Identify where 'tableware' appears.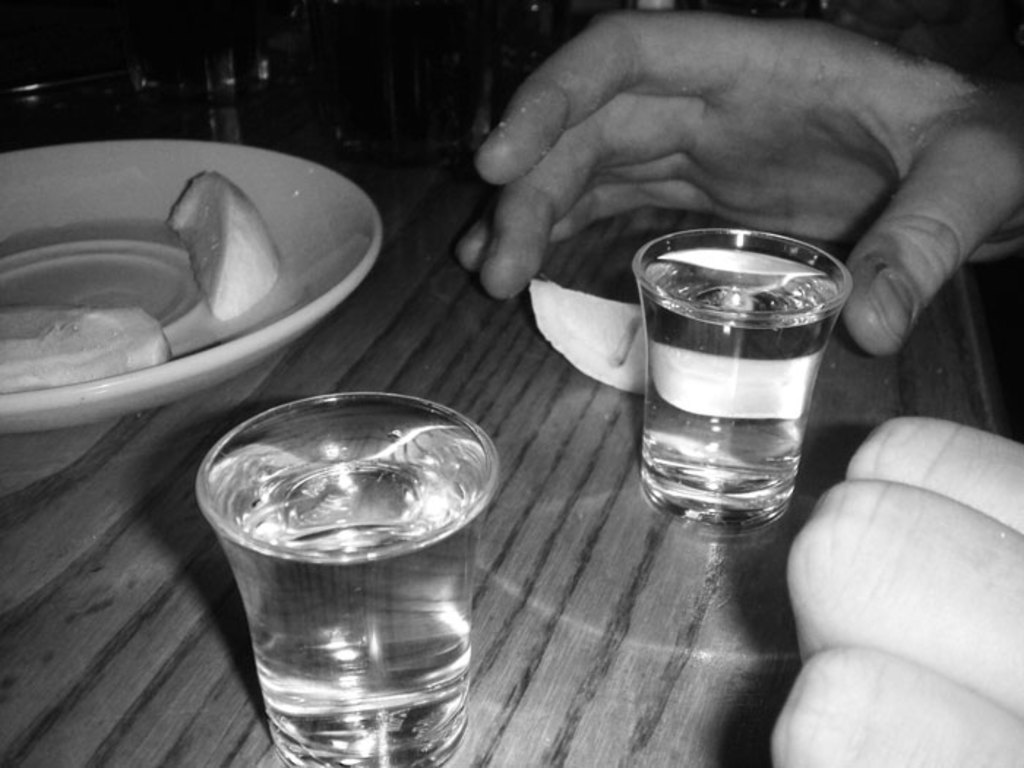
Appears at select_region(180, 398, 503, 739).
